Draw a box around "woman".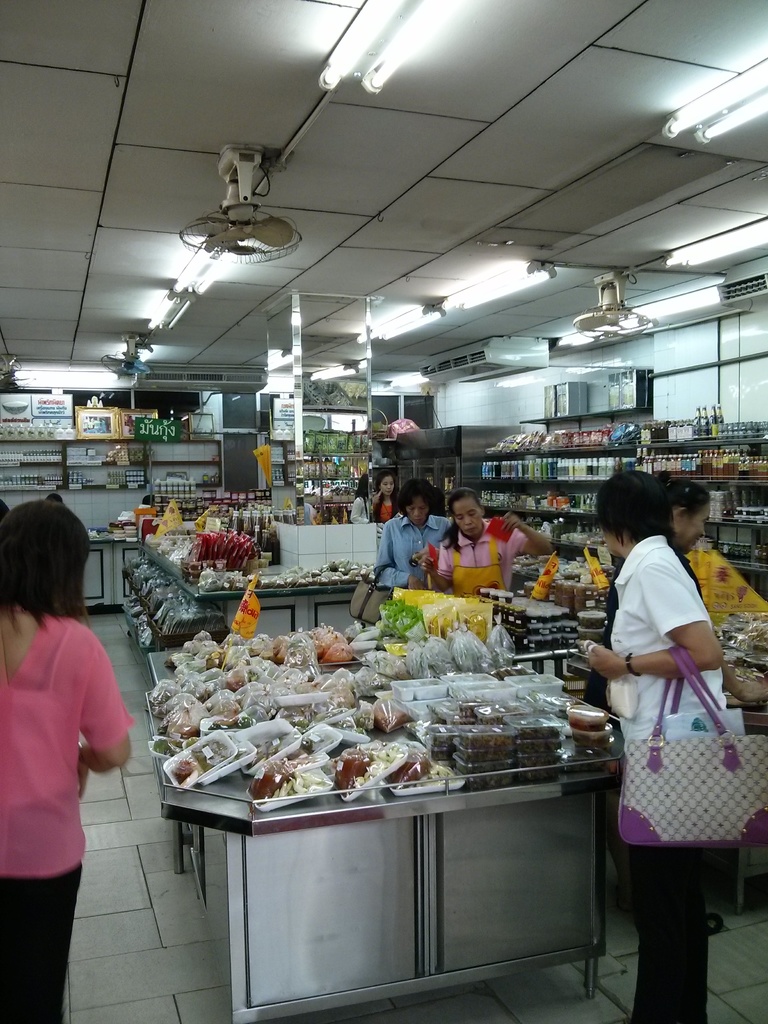
l=0, t=491, r=143, b=1023.
